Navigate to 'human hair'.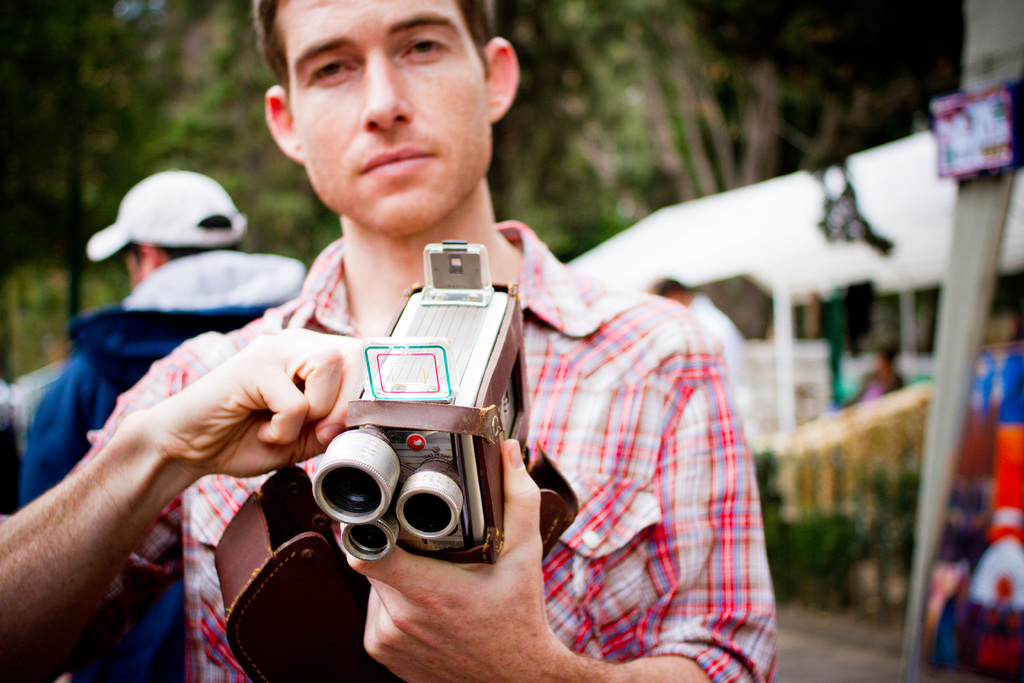
Navigation target: BBox(162, 238, 247, 269).
